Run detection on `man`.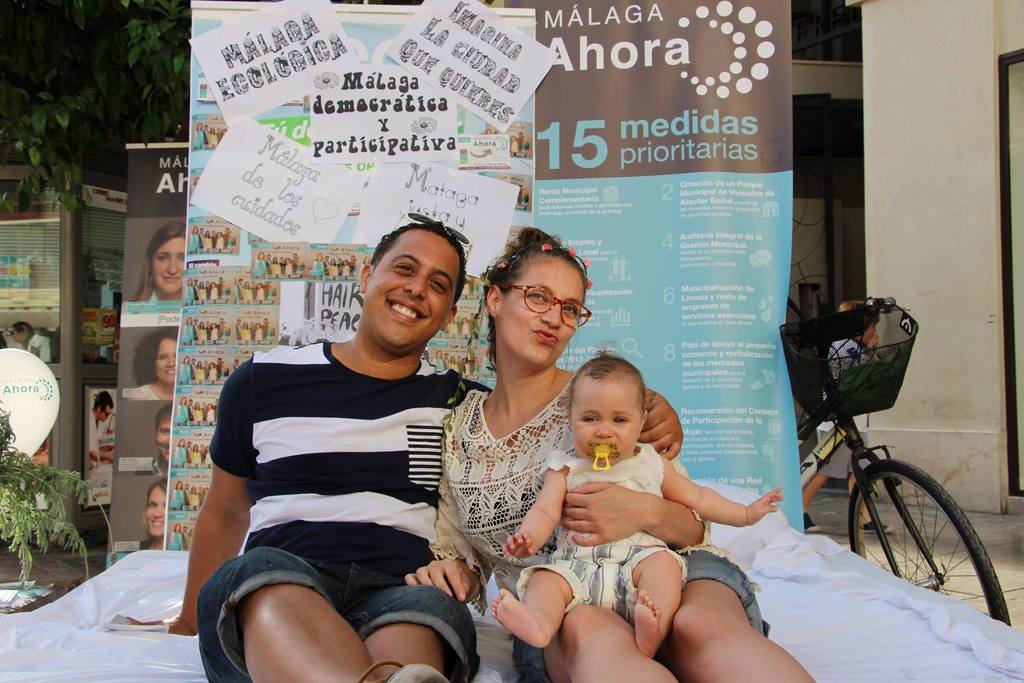
Result: [468,313,475,335].
